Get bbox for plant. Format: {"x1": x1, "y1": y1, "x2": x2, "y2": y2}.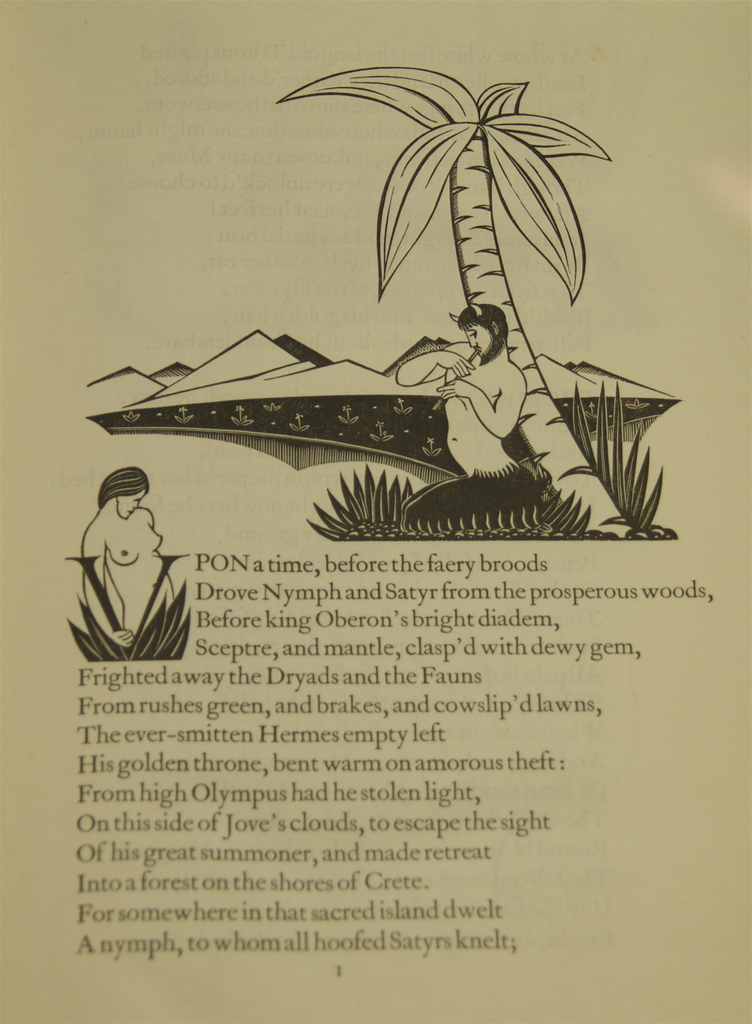
{"x1": 534, "y1": 495, "x2": 591, "y2": 532}.
